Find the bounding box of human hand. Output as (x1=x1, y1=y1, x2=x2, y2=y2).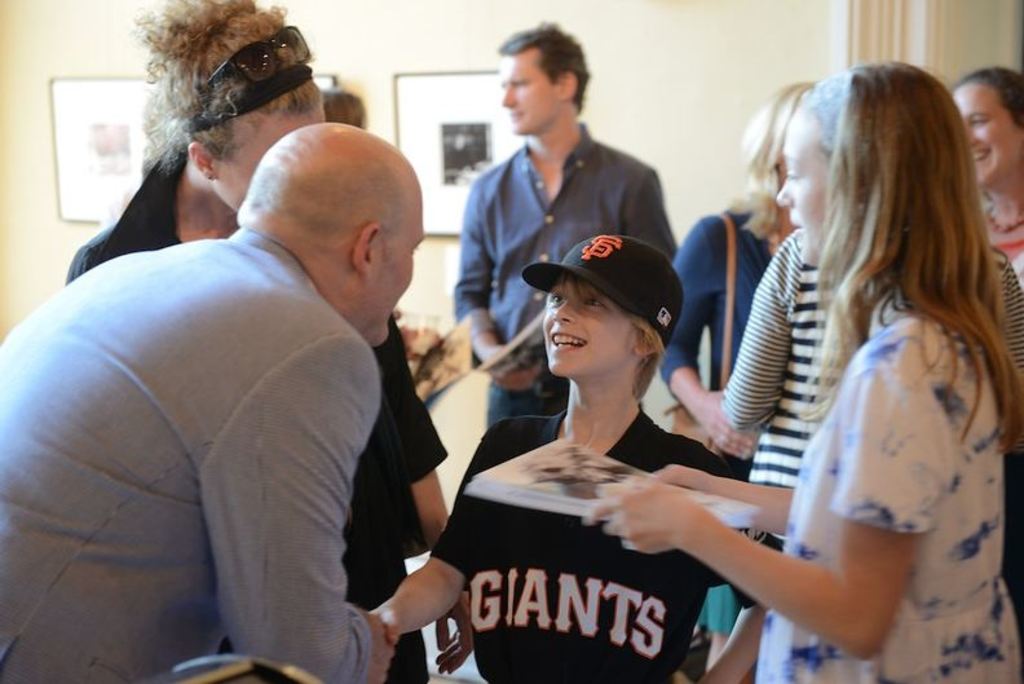
(x1=370, y1=604, x2=402, y2=644).
